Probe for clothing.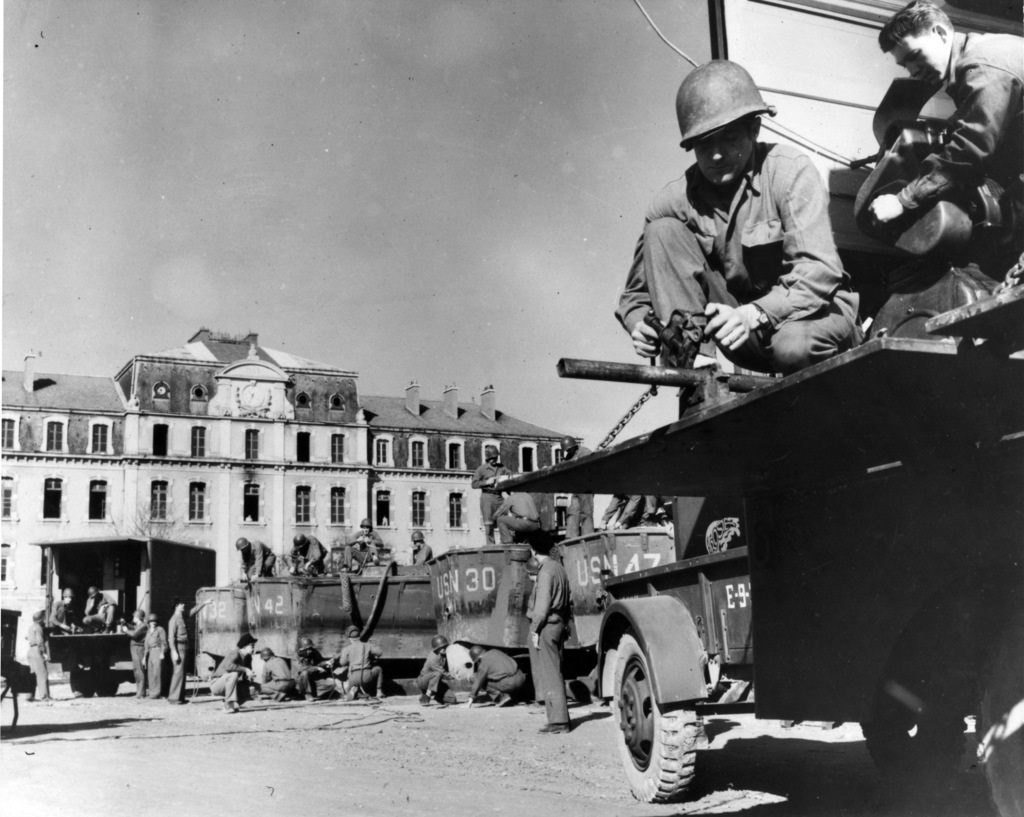
Probe result: <box>470,648,525,703</box>.
